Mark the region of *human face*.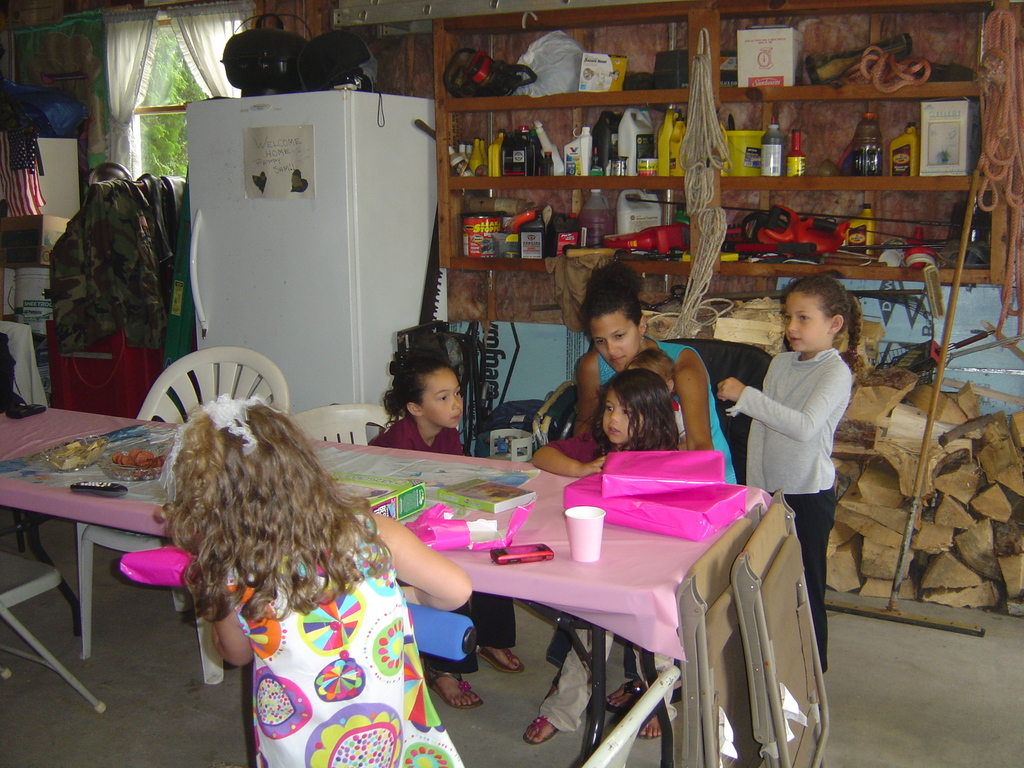
Region: (784, 294, 826, 355).
